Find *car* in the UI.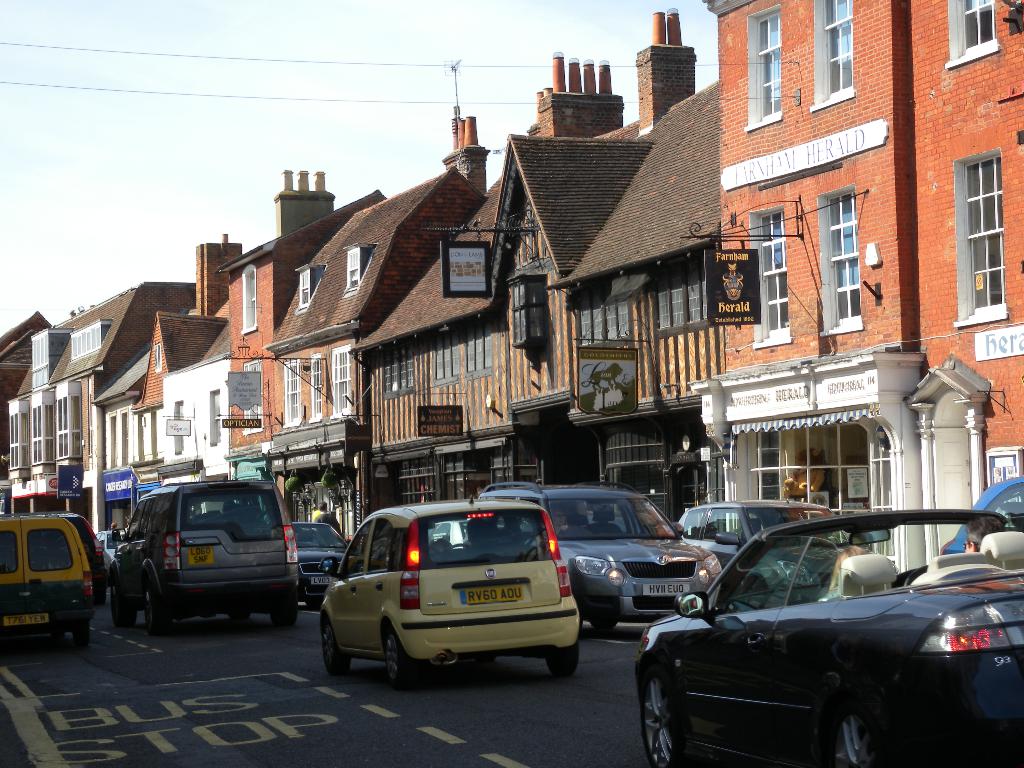
UI element at (left=619, top=502, right=1019, bottom=767).
